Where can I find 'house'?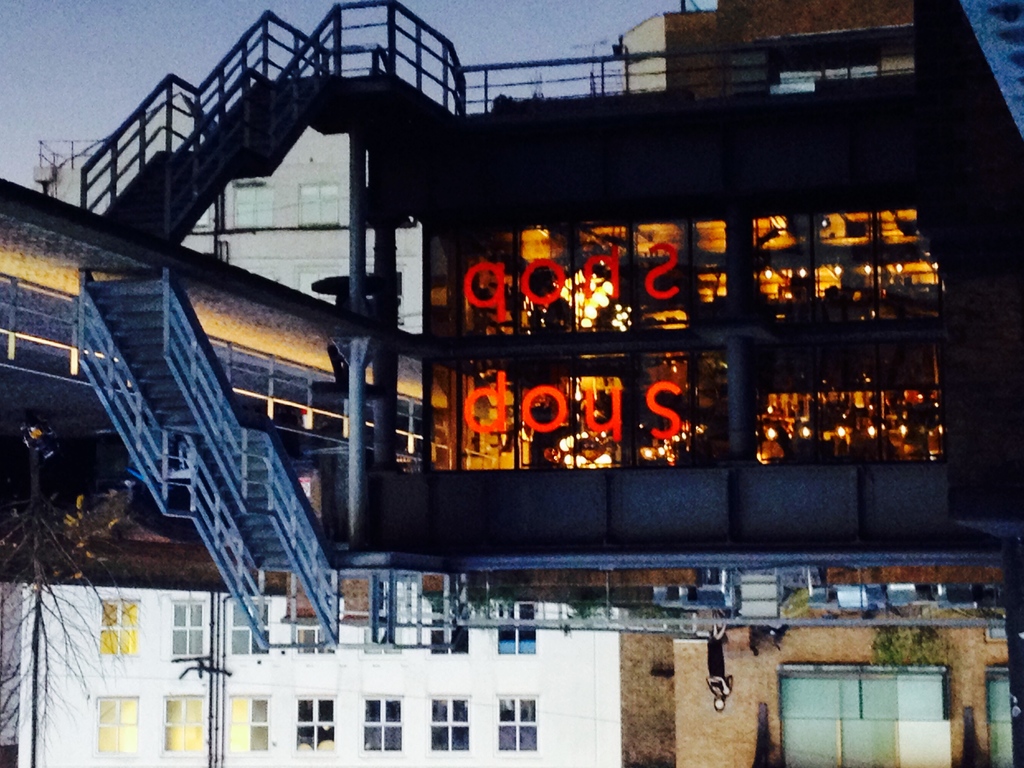
You can find it at box=[50, 20, 1016, 688].
